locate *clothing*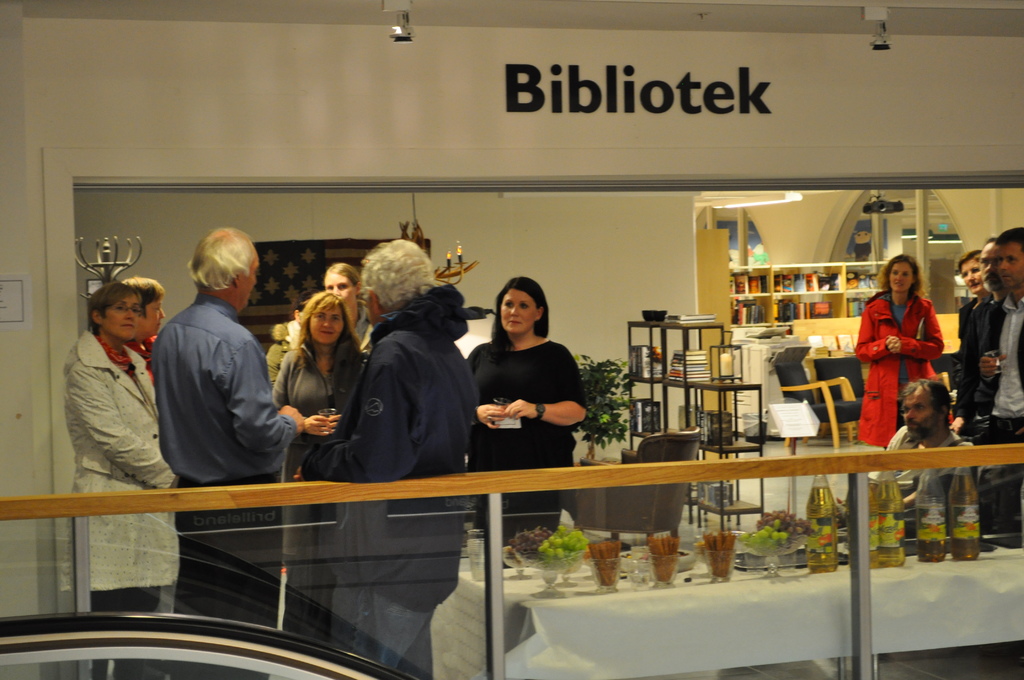
929 298 979 372
